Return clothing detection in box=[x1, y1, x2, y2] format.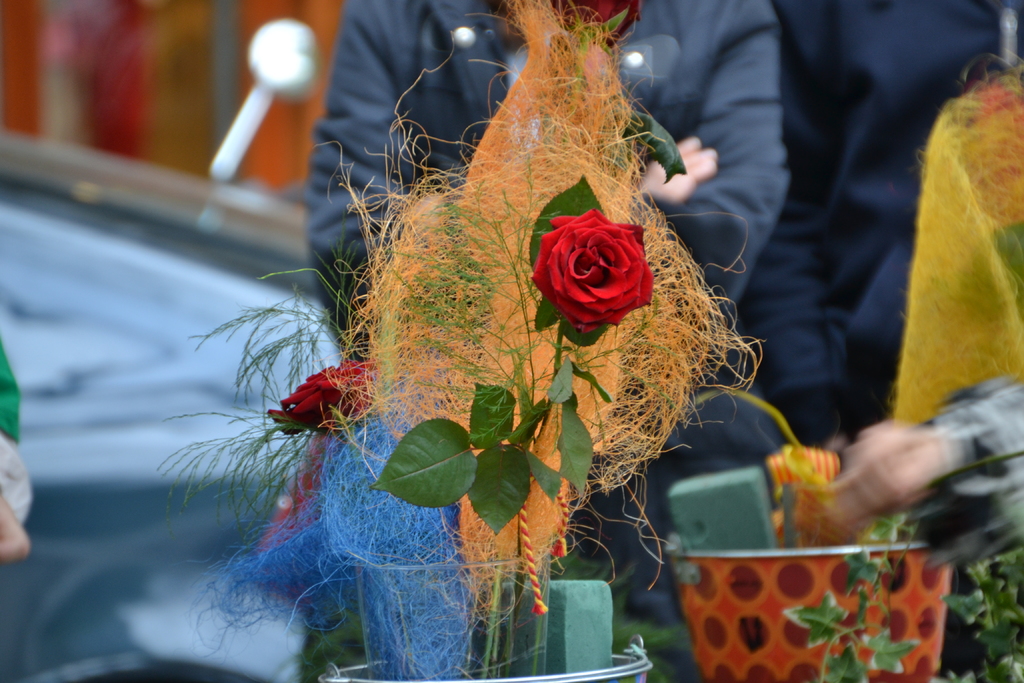
box=[883, 63, 1023, 419].
